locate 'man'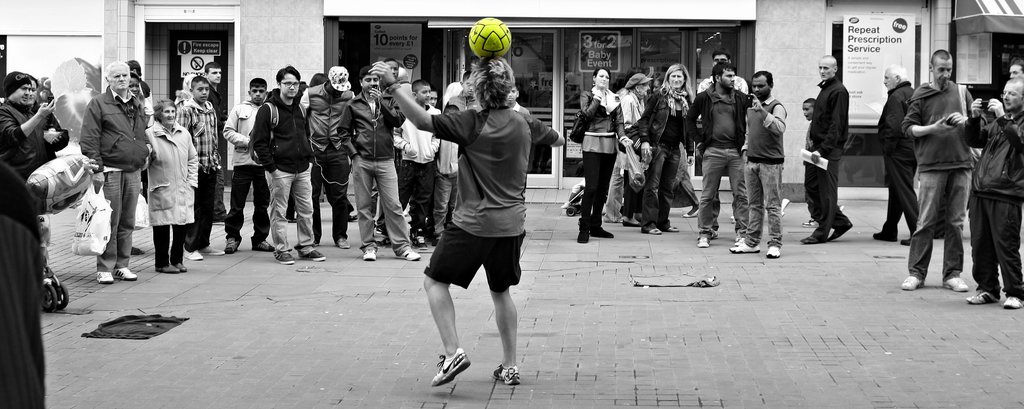
box=[176, 74, 222, 264]
